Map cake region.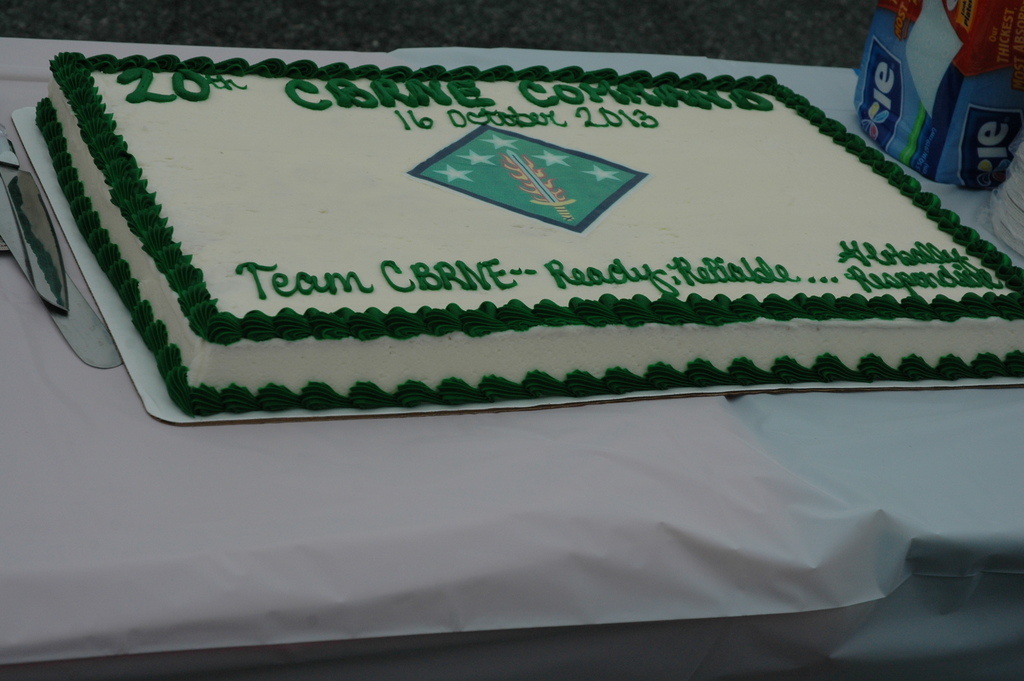
Mapped to <region>36, 45, 1023, 418</region>.
